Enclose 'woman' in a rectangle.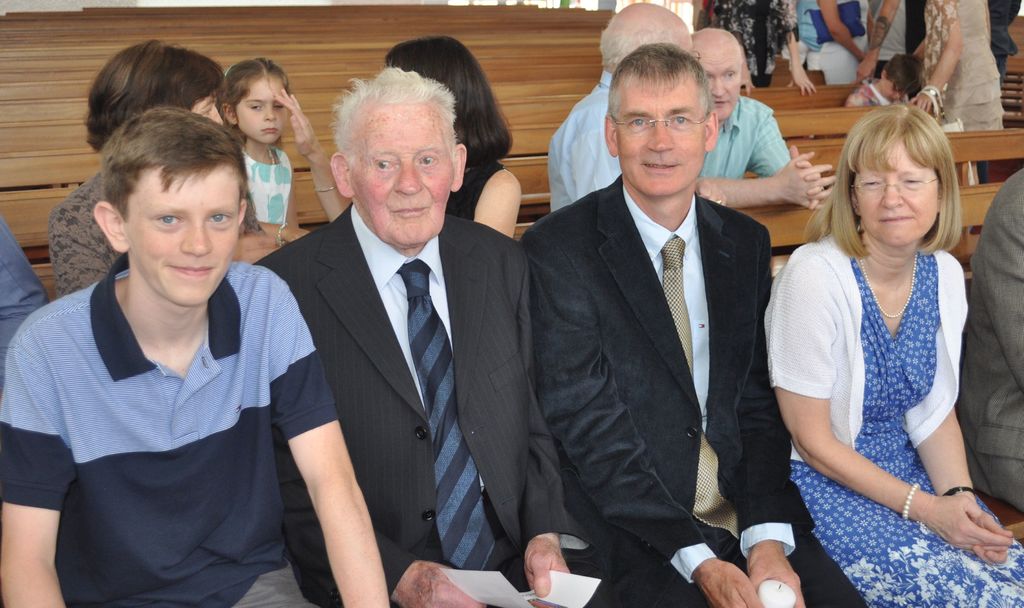
[767, 83, 987, 607].
